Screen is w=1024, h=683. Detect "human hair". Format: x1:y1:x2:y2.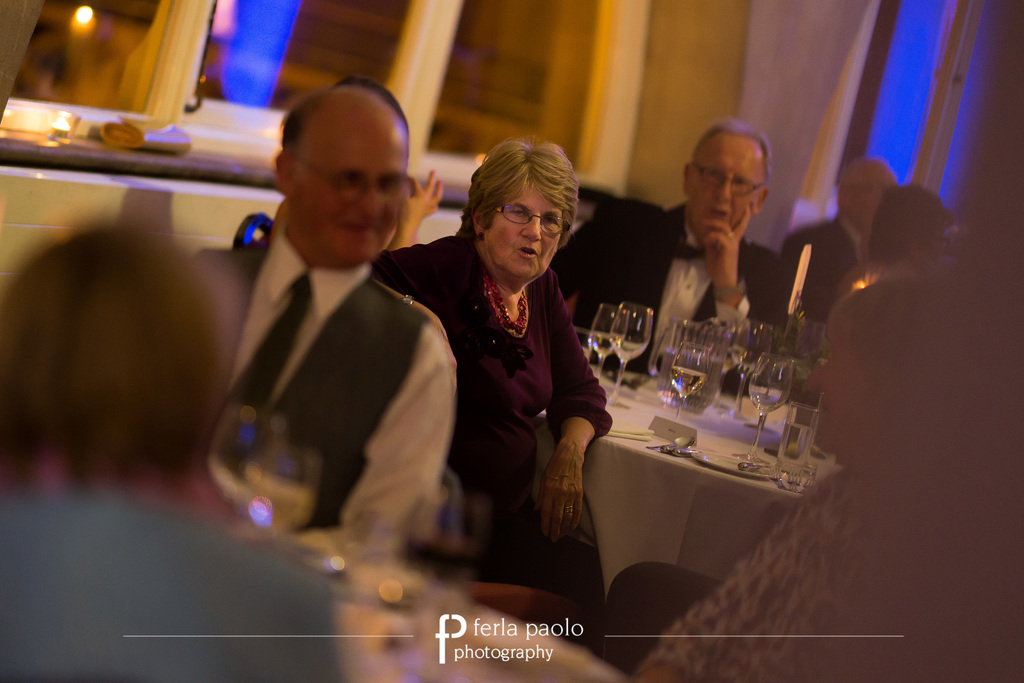
830:266:946:404.
